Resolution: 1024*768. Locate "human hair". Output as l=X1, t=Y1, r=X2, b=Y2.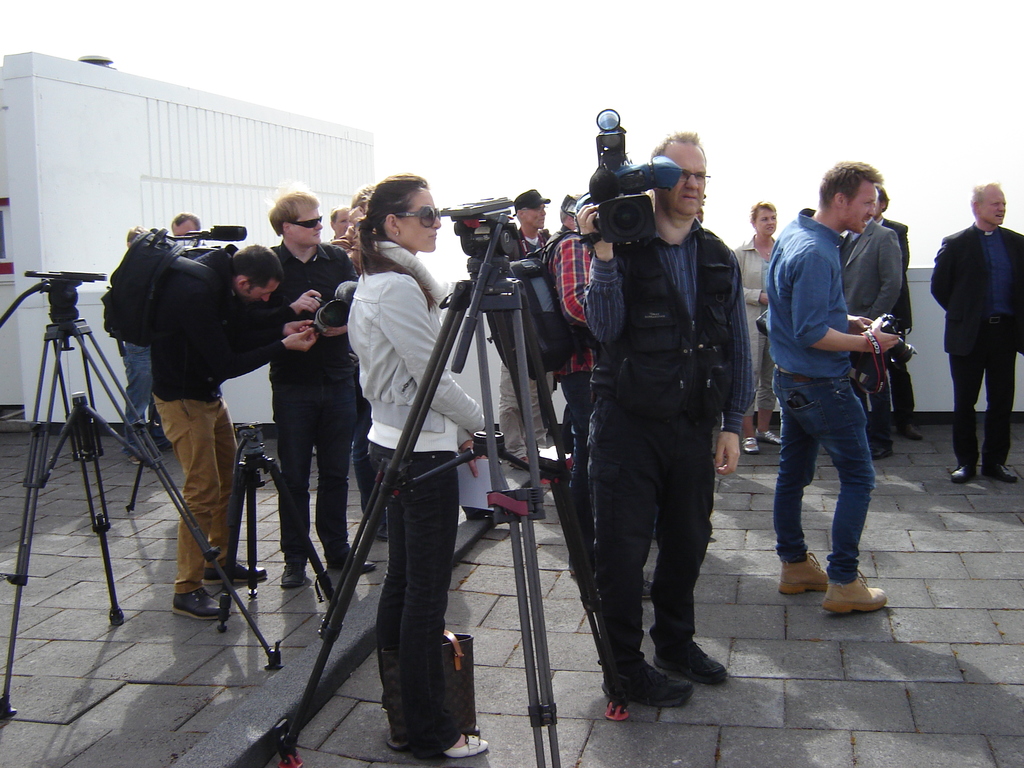
l=755, t=199, r=780, b=214.
